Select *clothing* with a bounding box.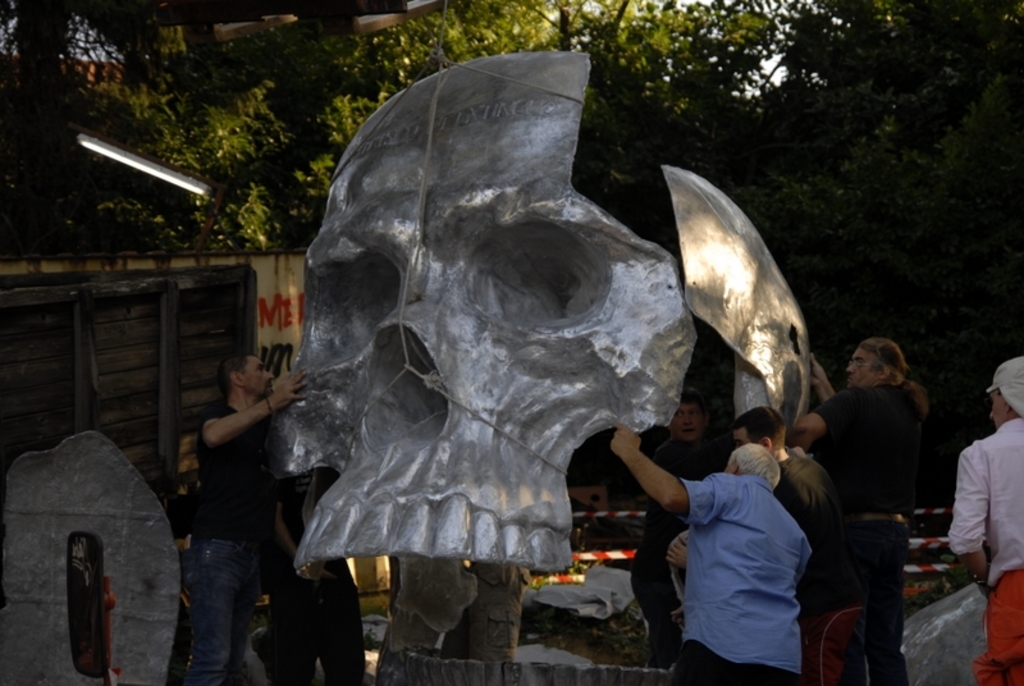
[271,513,365,680].
